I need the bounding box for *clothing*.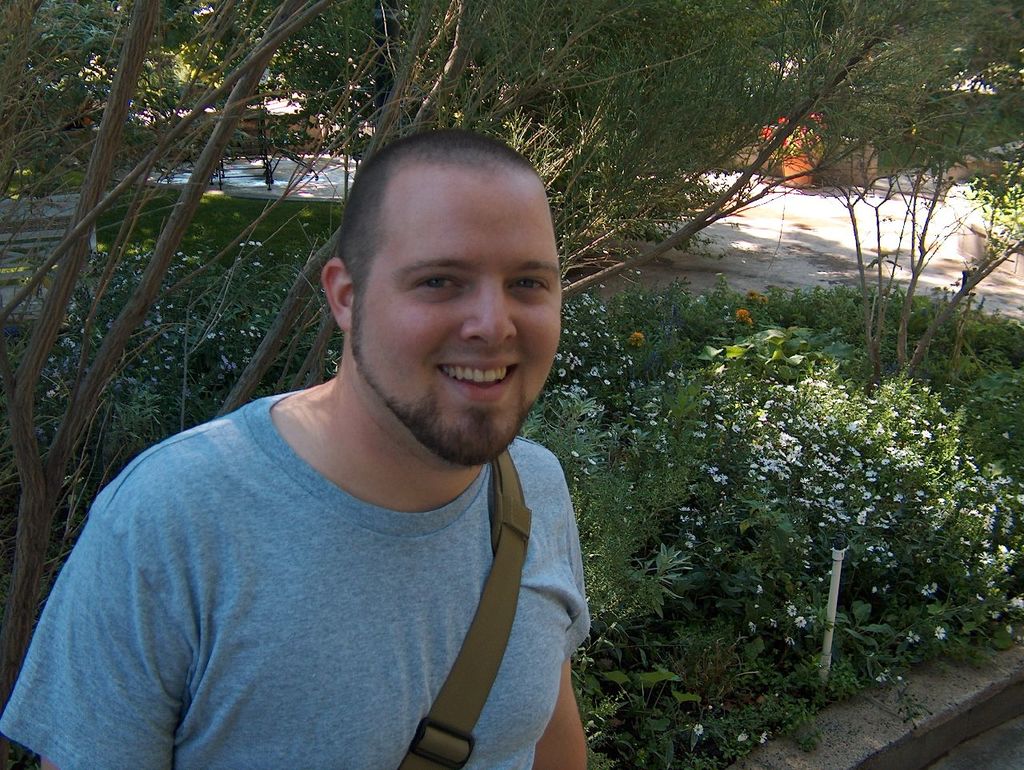
Here it is: {"left": 0, "top": 390, "right": 589, "bottom": 769}.
